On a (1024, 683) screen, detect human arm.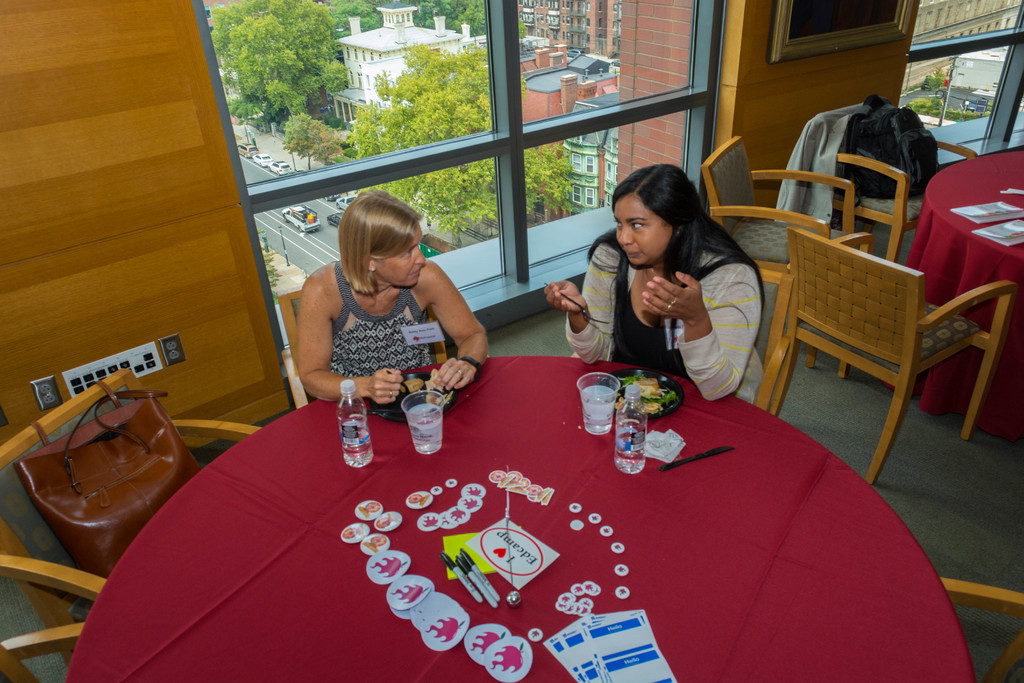
x1=410, y1=267, x2=486, y2=365.
